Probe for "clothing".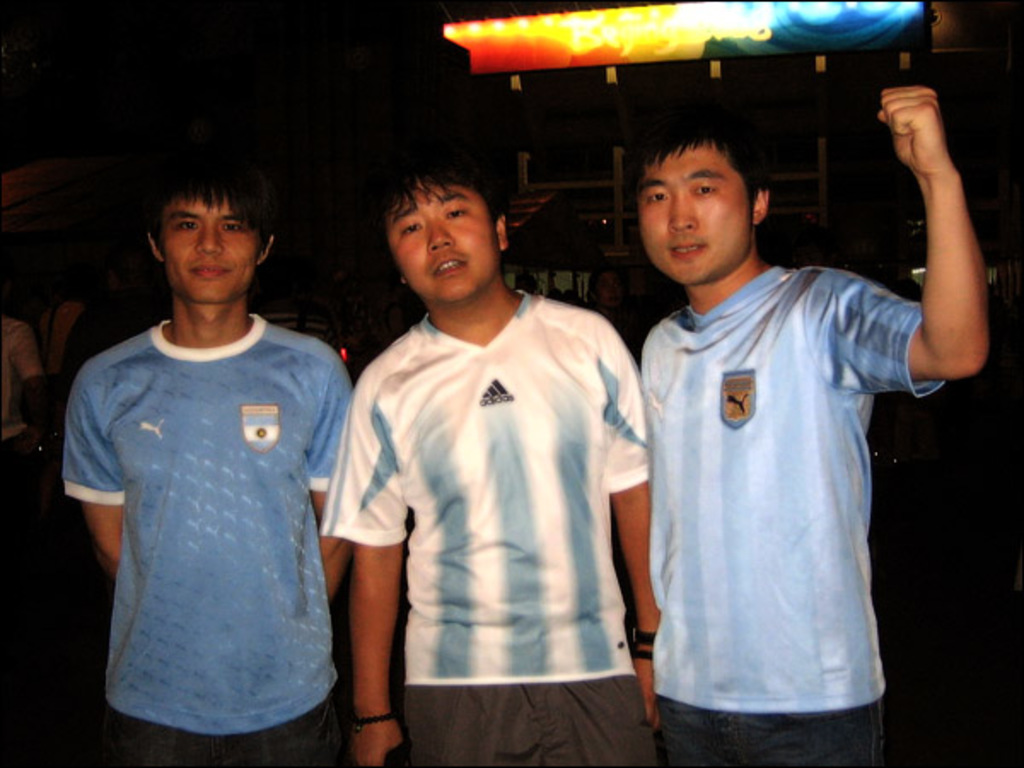
Probe result: x1=53, y1=174, x2=357, y2=748.
